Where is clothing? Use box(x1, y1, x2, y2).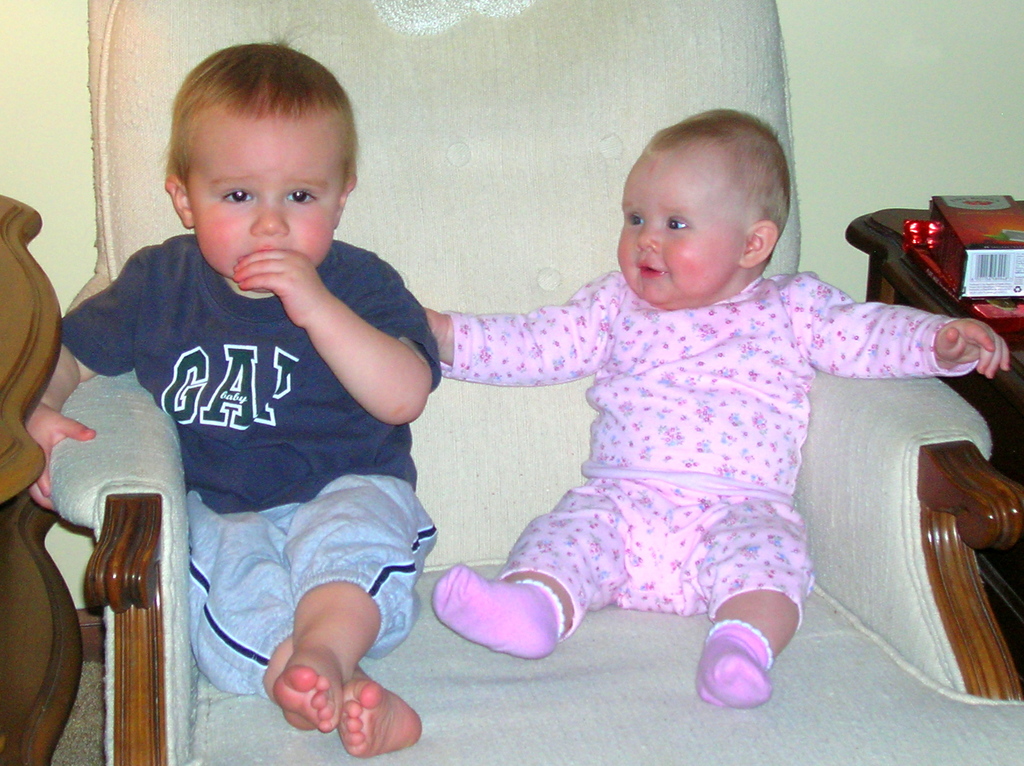
box(61, 231, 439, 699).
